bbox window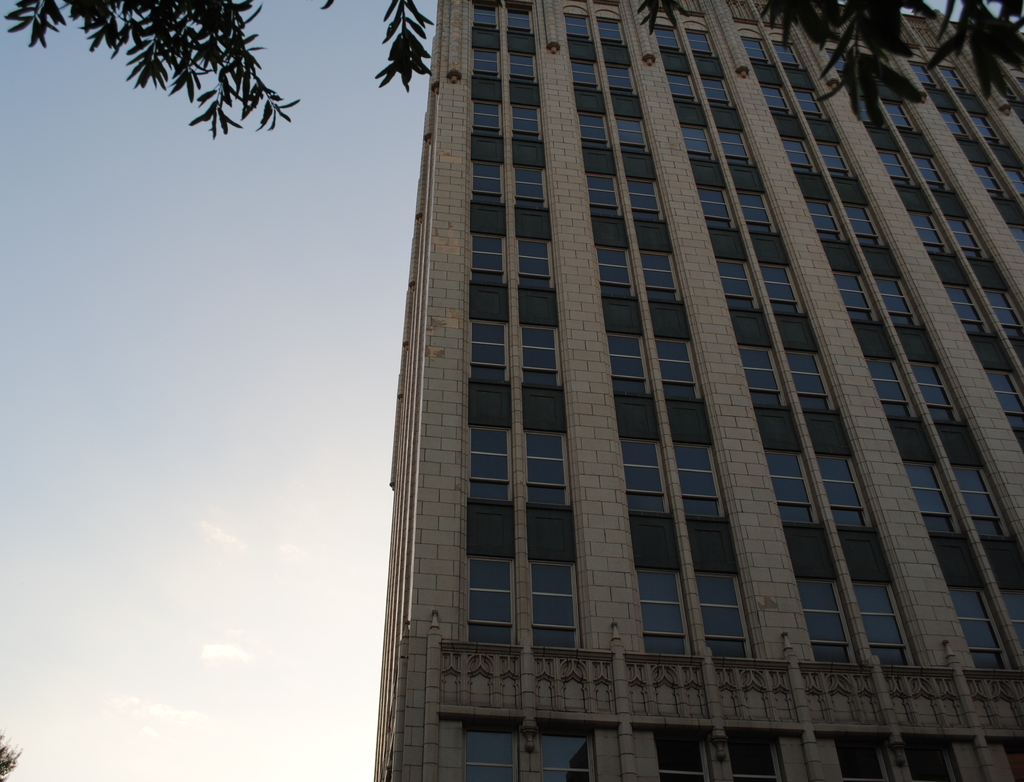
{"left": 655, "top": 731, "right": 709, "bottom": 781}
